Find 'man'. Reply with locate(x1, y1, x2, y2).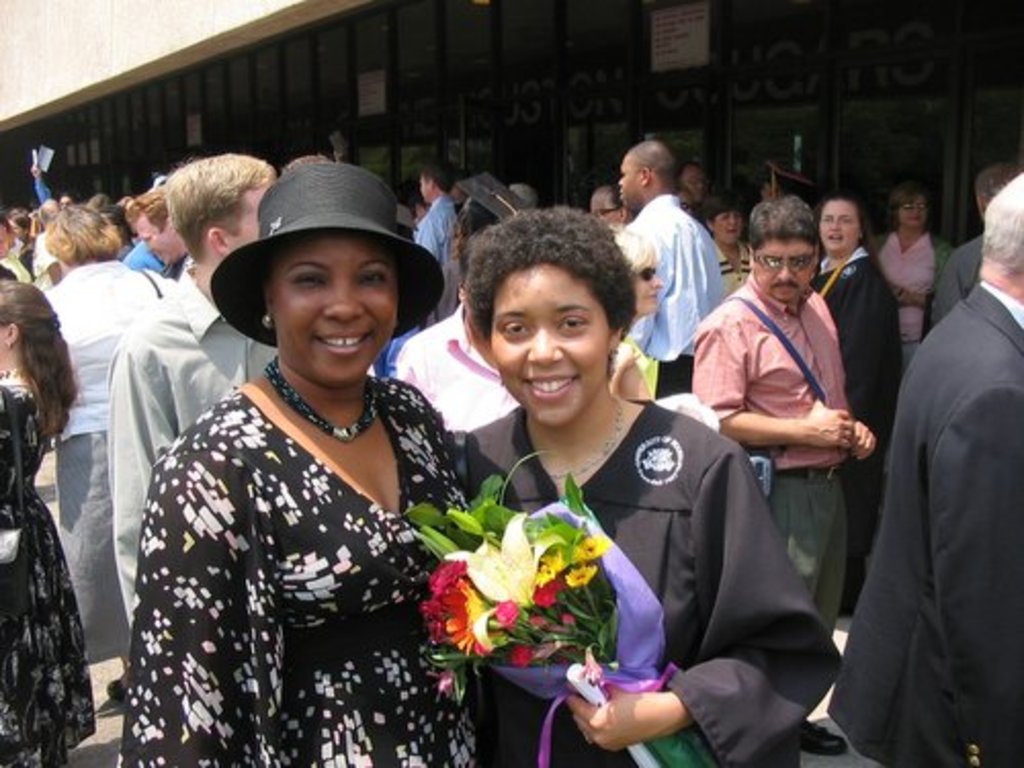
locate(96, 150, 303, 645).
